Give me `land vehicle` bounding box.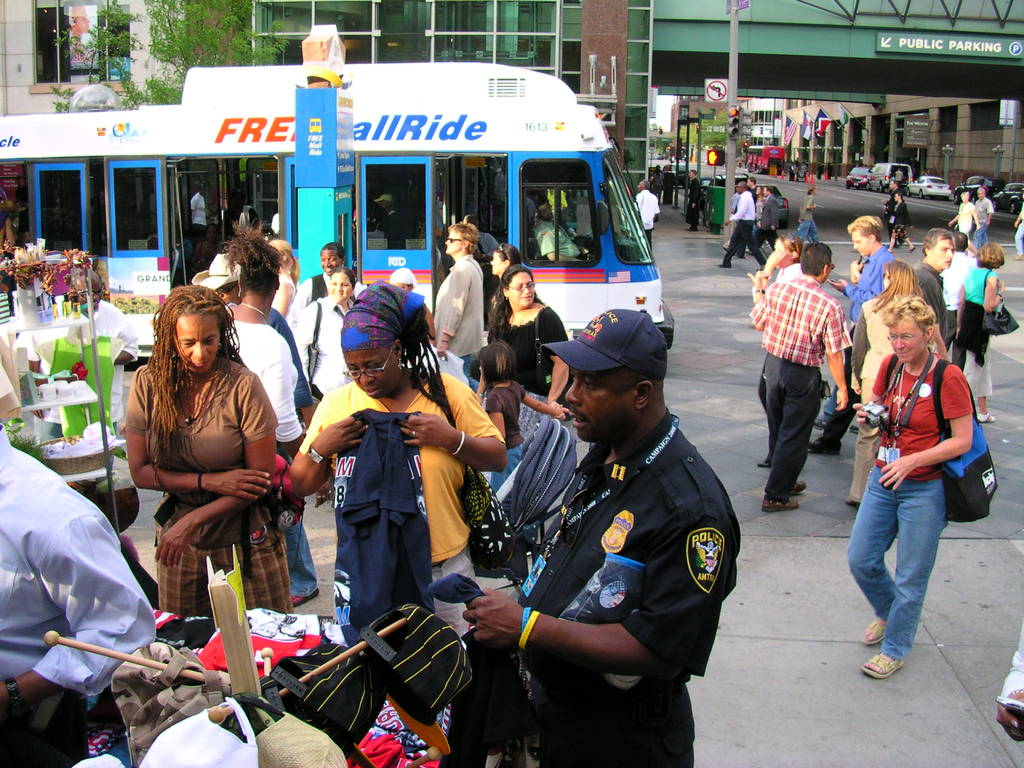
bbox=[995, 182, 1023, 214].
